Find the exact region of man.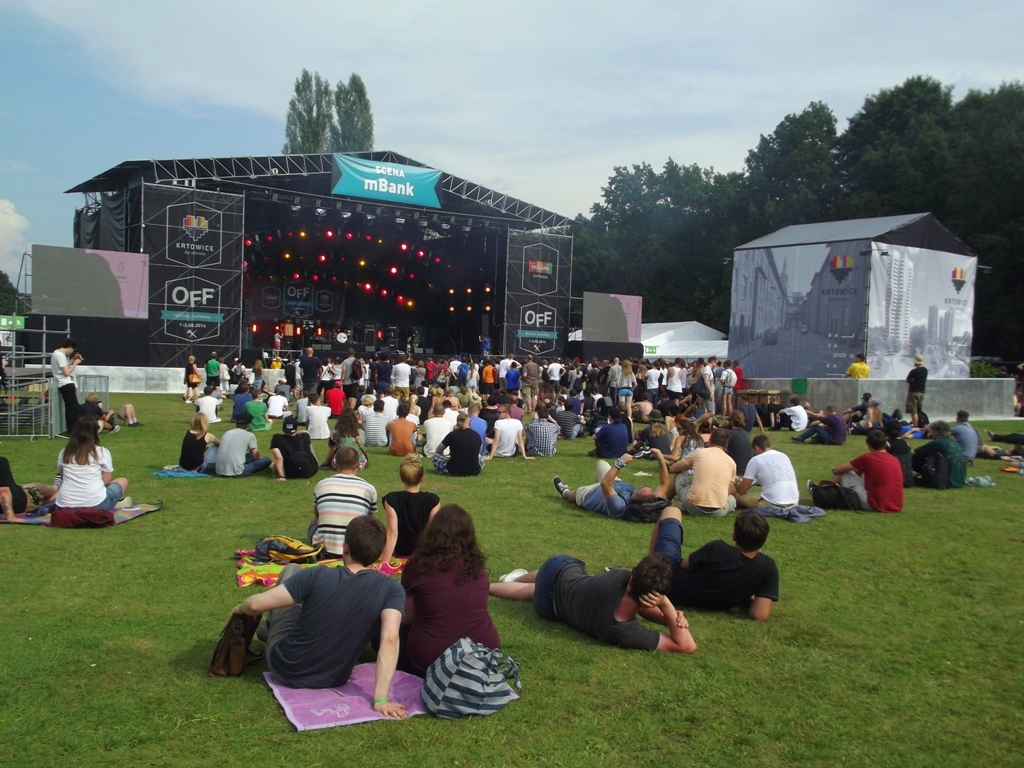
Exact region: region(474, 550, 698, 656).
